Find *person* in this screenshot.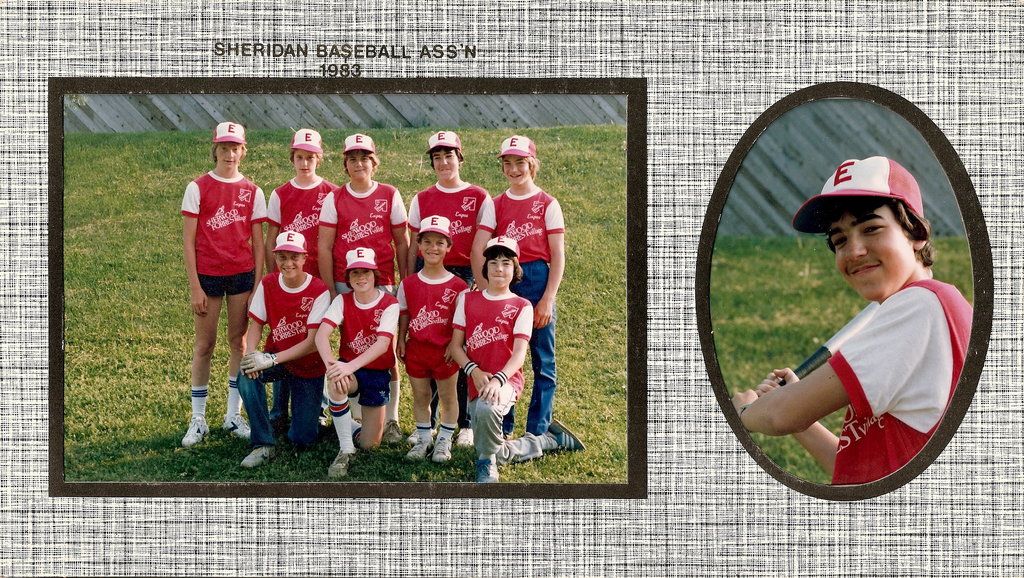
The bounding box for *person* is bbox(168, 125, 268, 452).
